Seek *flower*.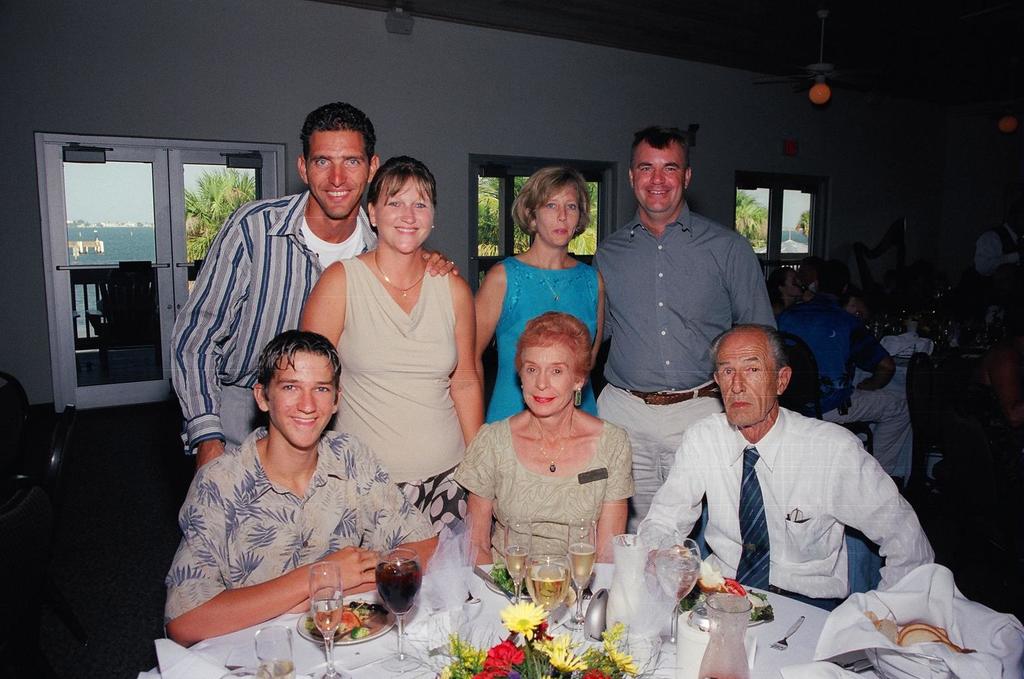
[495,593,544,643].
